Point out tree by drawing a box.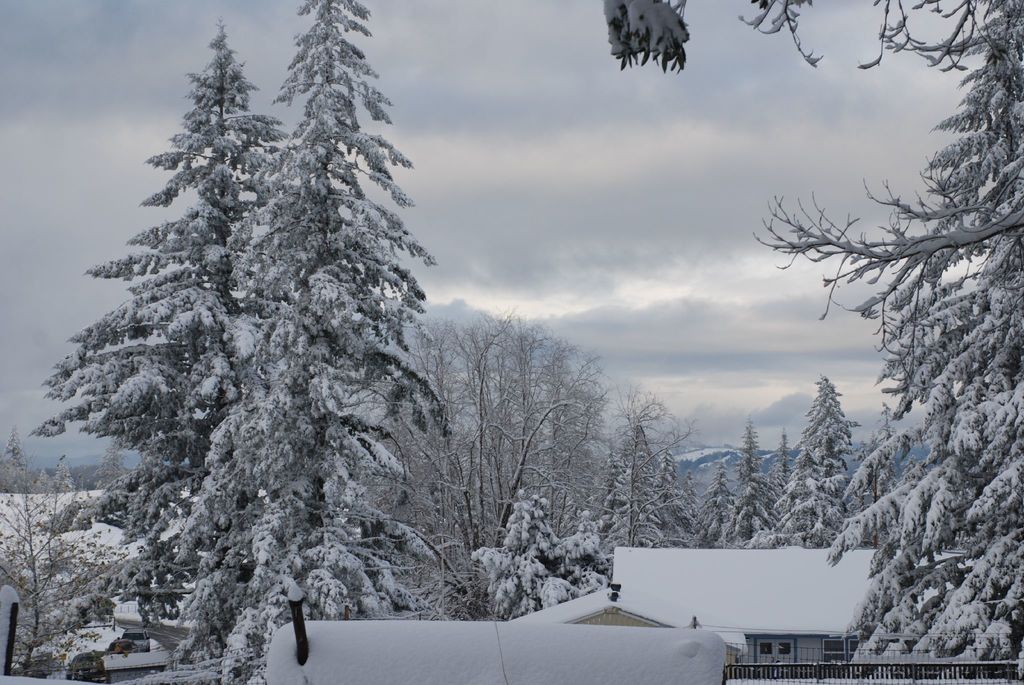
bbox(93, 435, 138, 487).
